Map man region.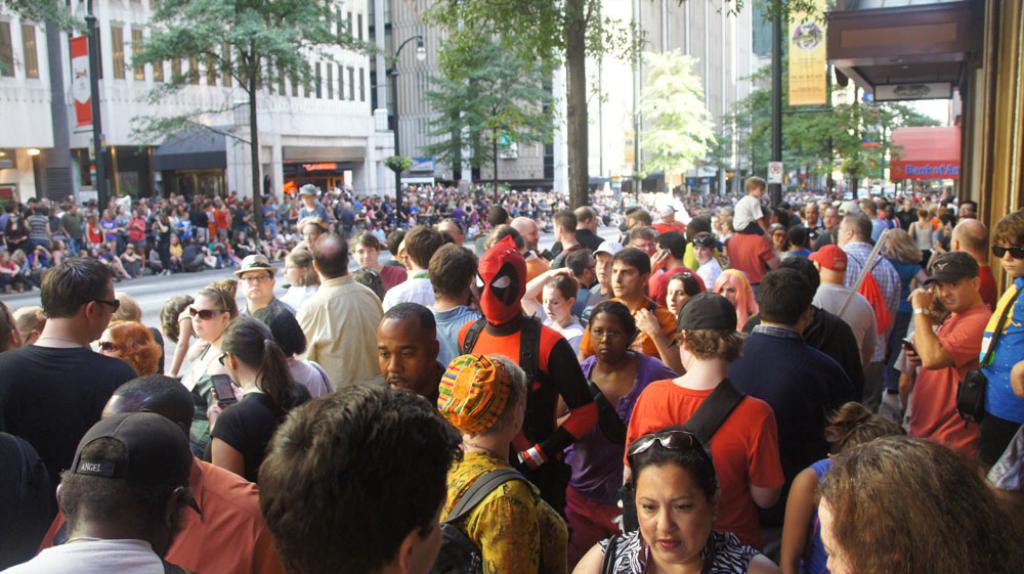
Mapped to 741 257 861 395.
